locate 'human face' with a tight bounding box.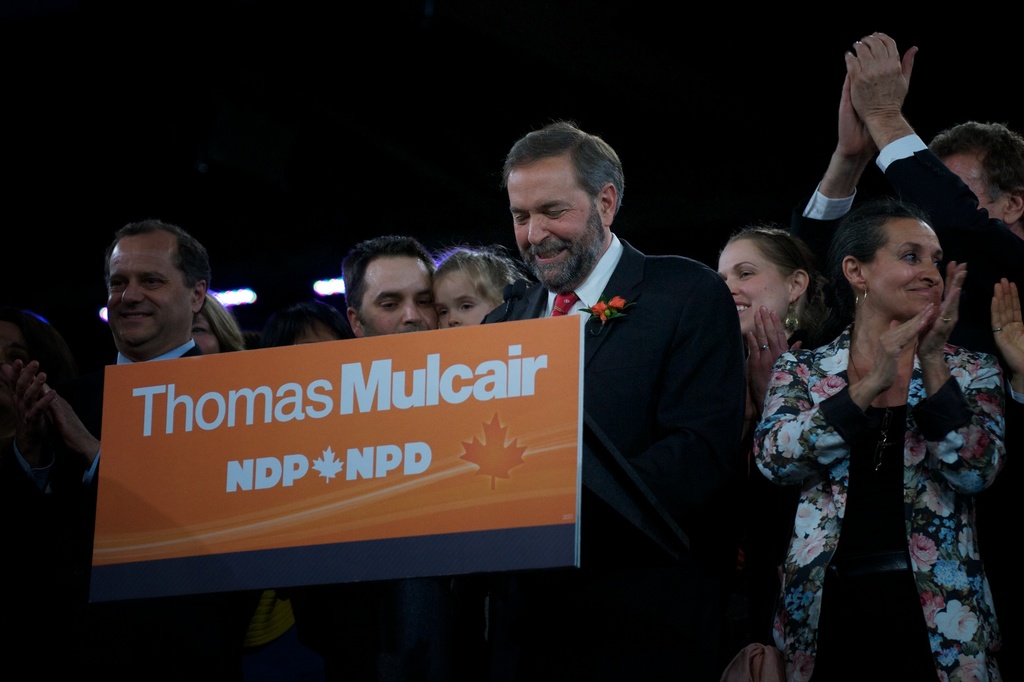
{"left": 507, "top": 155, "right": 608, "bottom": 286}.
